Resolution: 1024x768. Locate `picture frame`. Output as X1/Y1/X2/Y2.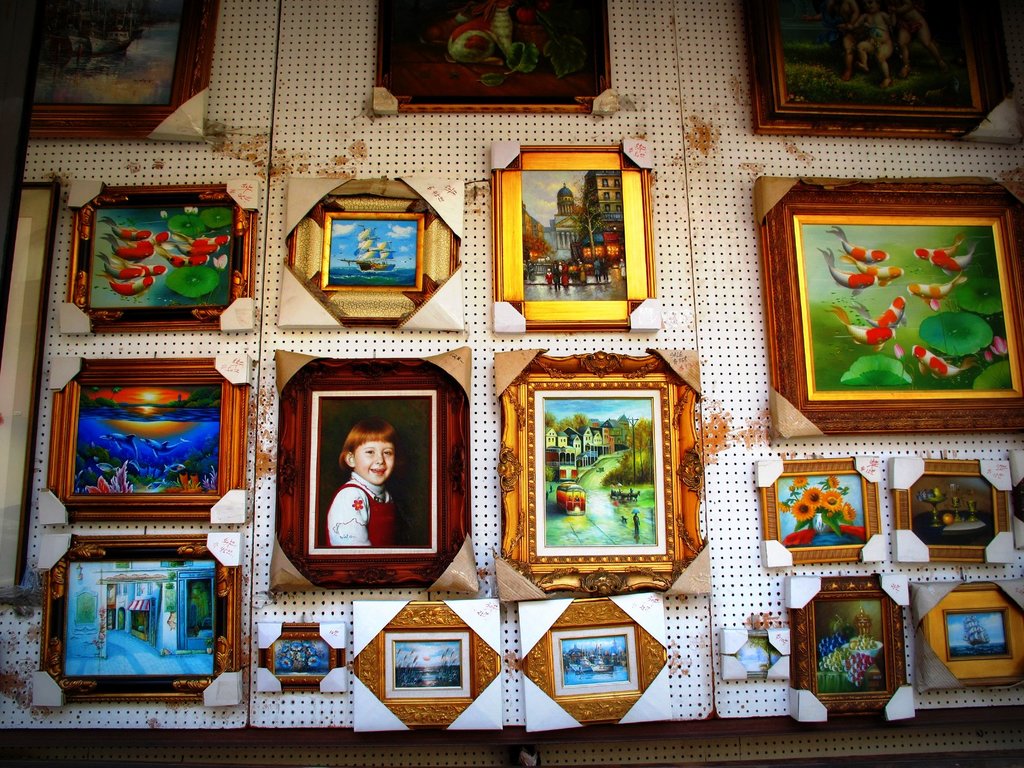
40/353/253/524.
